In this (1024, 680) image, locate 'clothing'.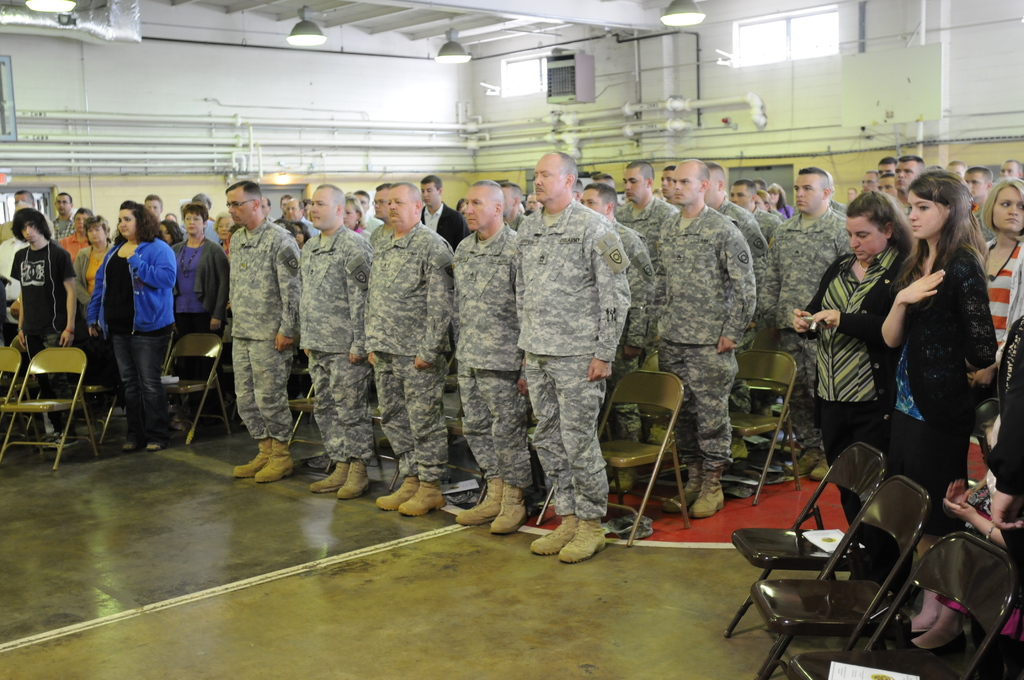
Bounding box: locate(450, 220, 522, 482).
